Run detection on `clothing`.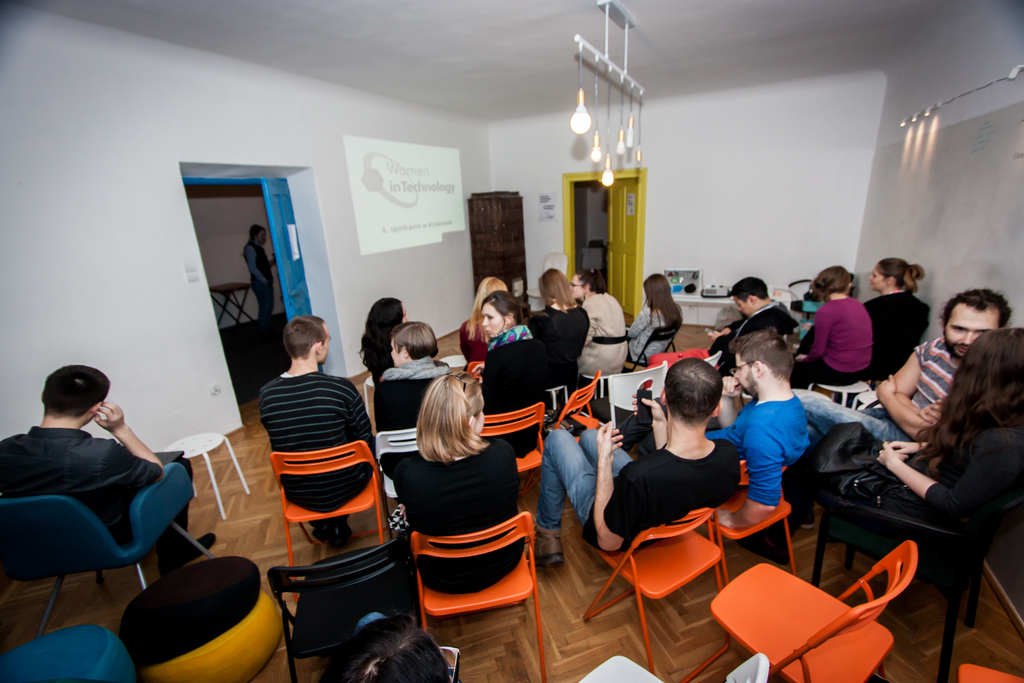
Result: region(792, 334, 955, 446).
